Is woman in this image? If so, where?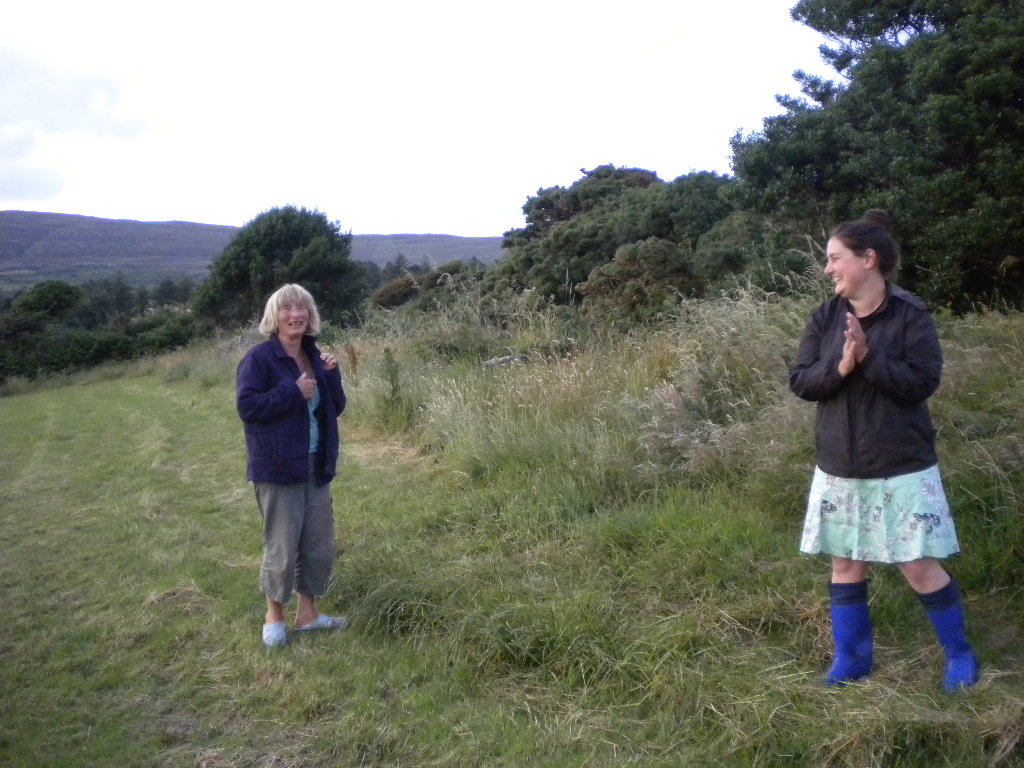
Yes, at (788,202,993,700).
